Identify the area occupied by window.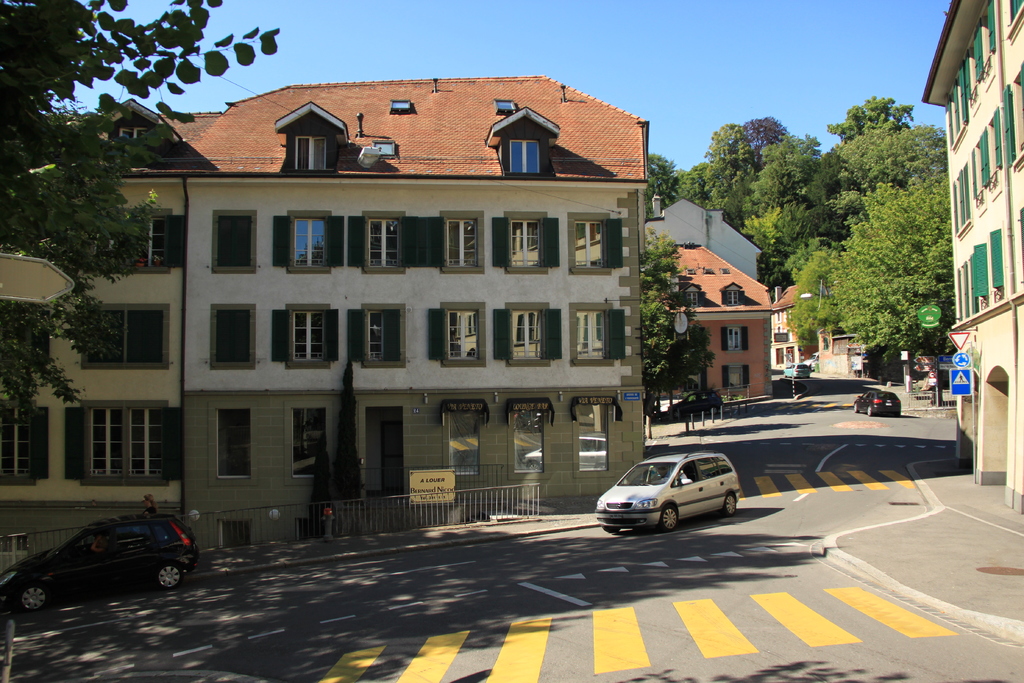
Area: x1=219, y1=528, x2=255, y2=552.
